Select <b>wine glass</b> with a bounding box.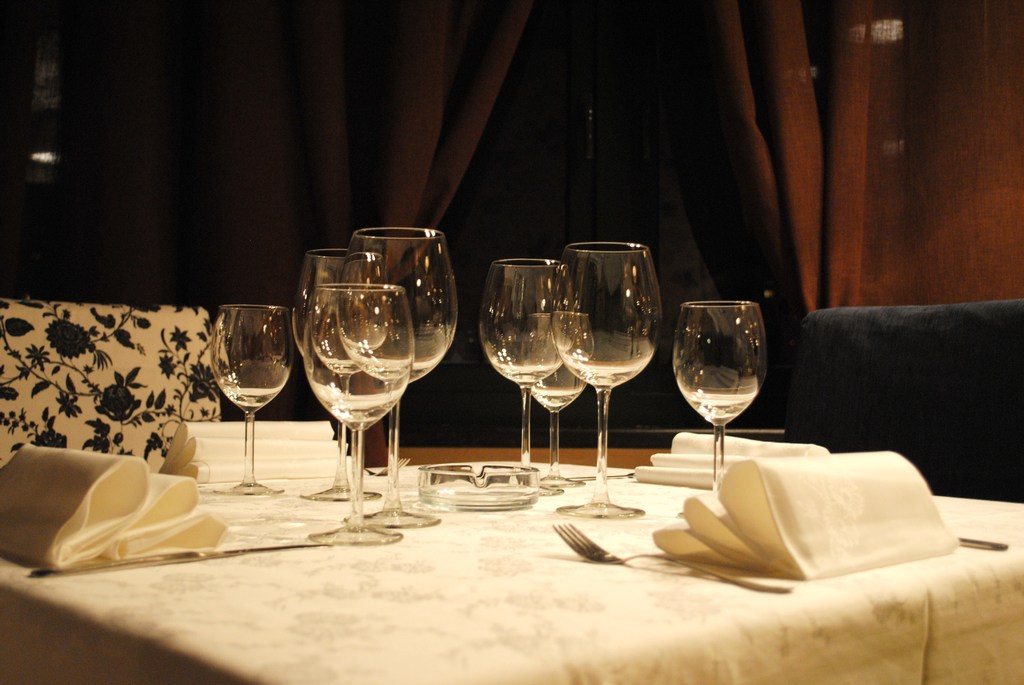
bbox=[294, 246, 382, 509].
